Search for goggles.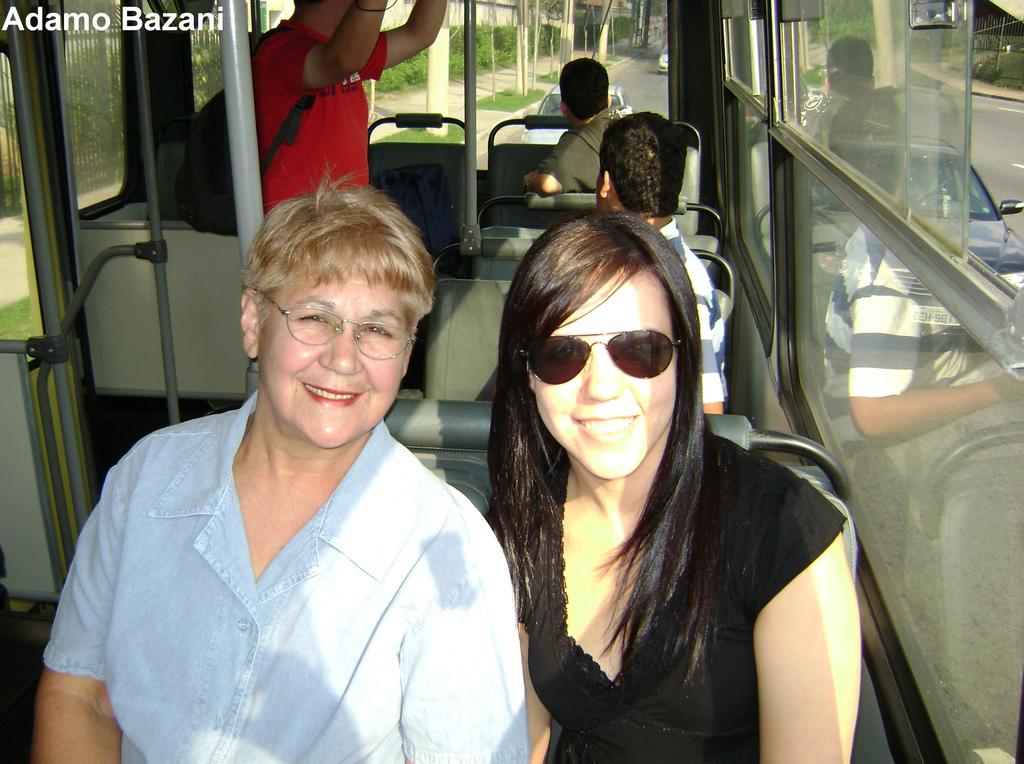
Found at {"left": 534, "top": 320, "right": 683, "bottom": 398}.
